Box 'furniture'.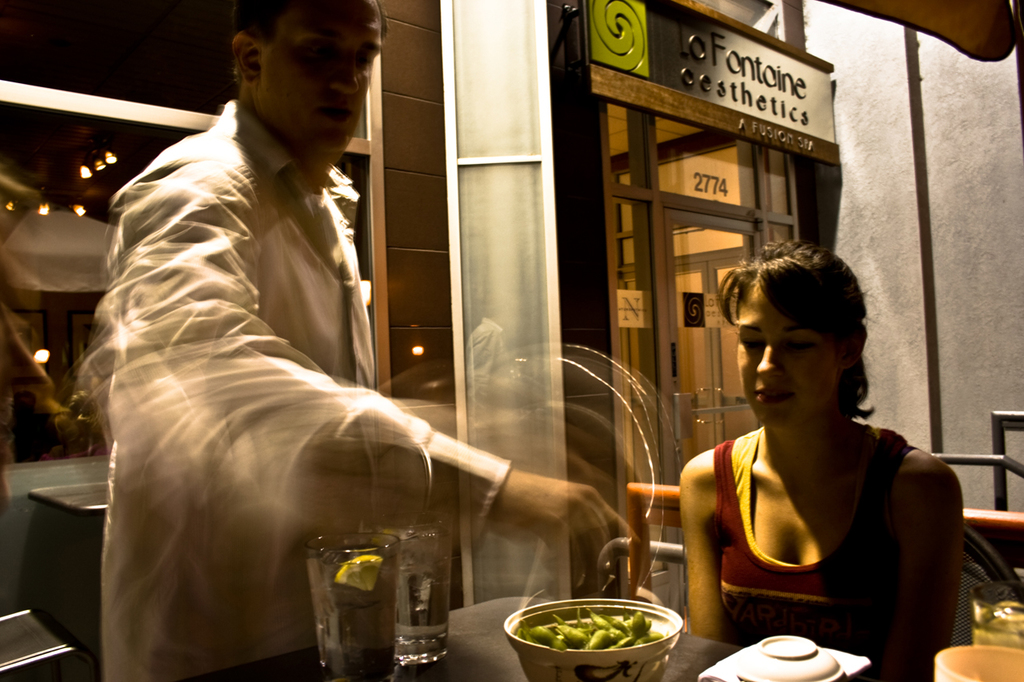
30 481 109 520.
